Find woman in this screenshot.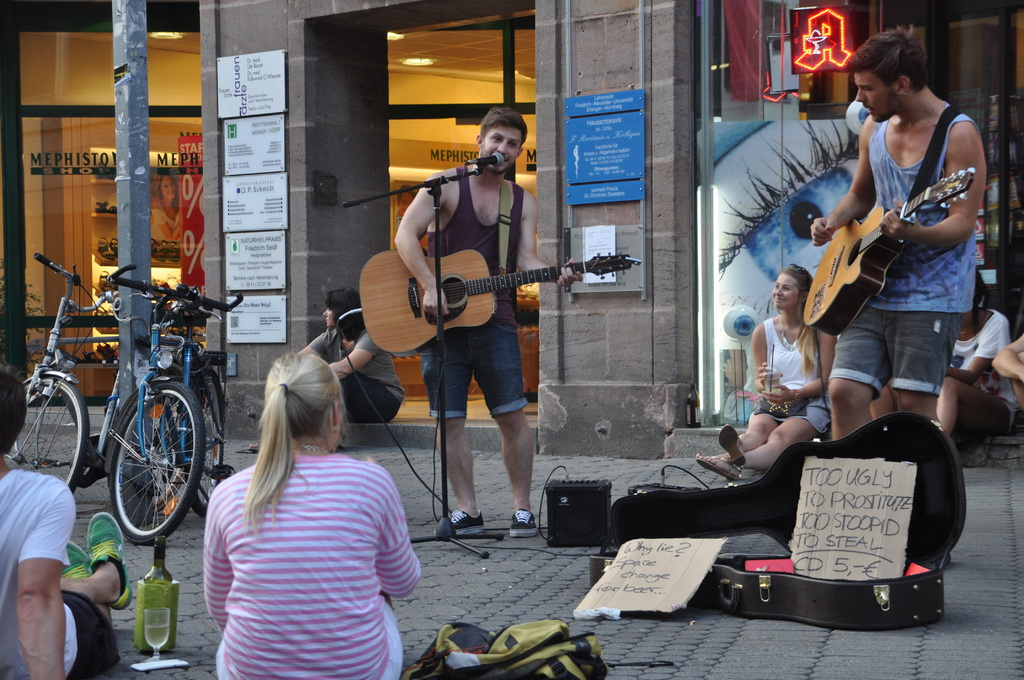
The bounding box for woman is pyautogui.locateOnScreen(697, 261, 836, 481).
